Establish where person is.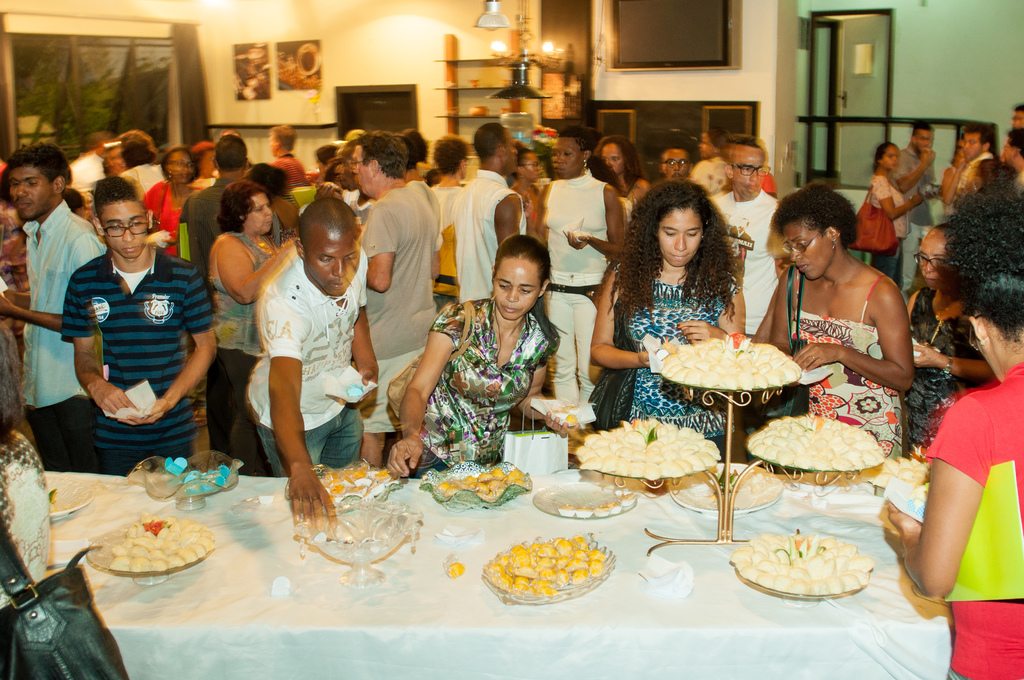
Established at (177,122,270,280).
